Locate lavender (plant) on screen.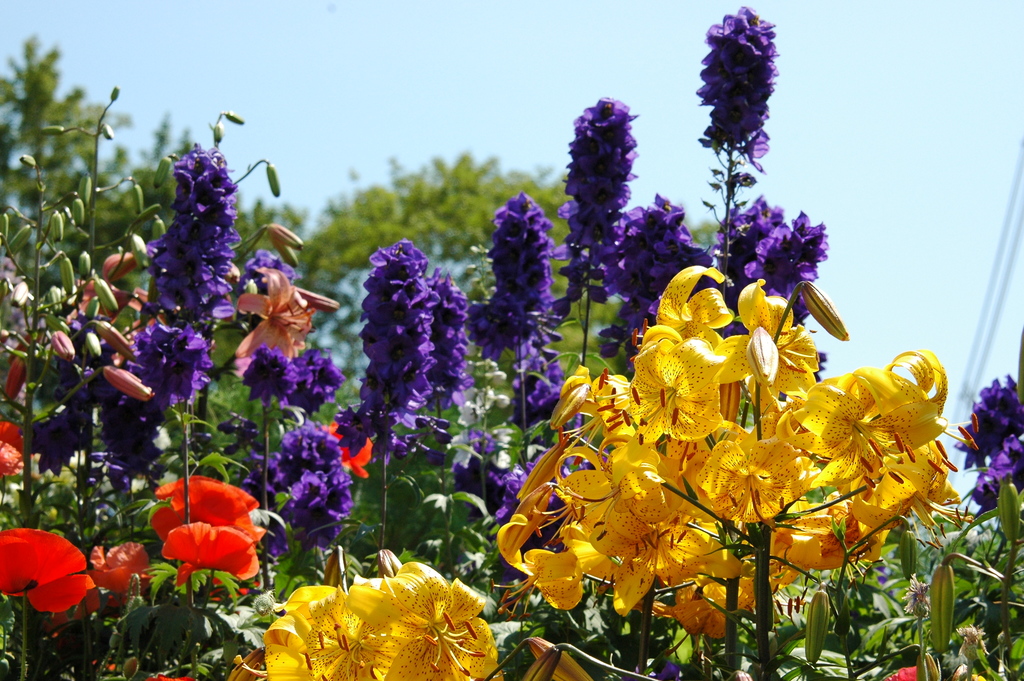
On screen at x1=734, y1=201, x2=831, y2=400.
